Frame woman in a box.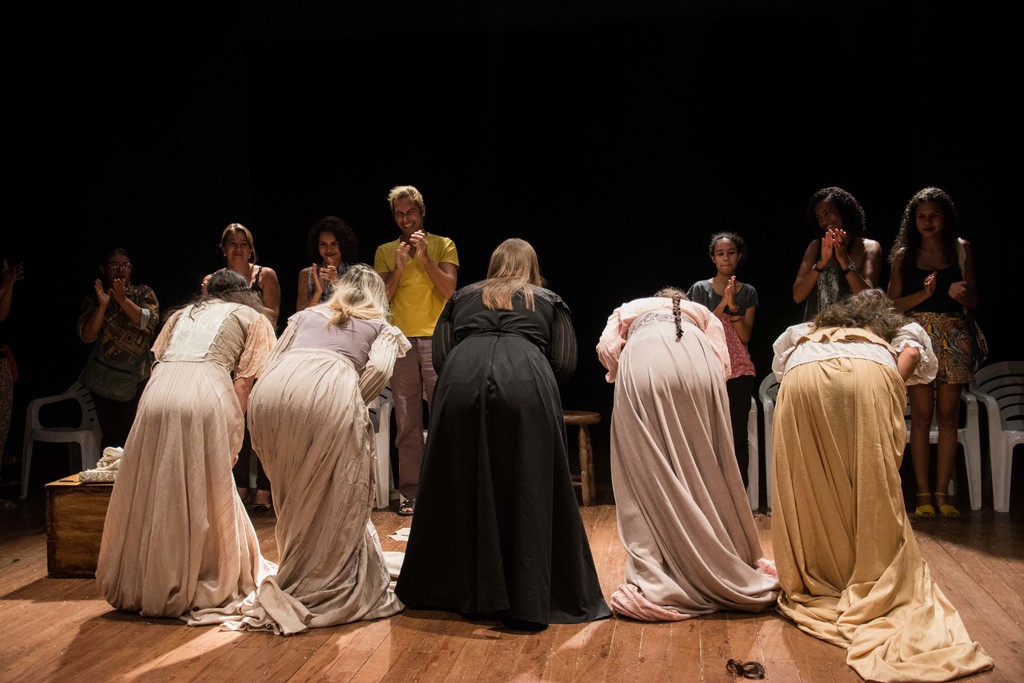
bbox=(80, 249, 161, 461).
